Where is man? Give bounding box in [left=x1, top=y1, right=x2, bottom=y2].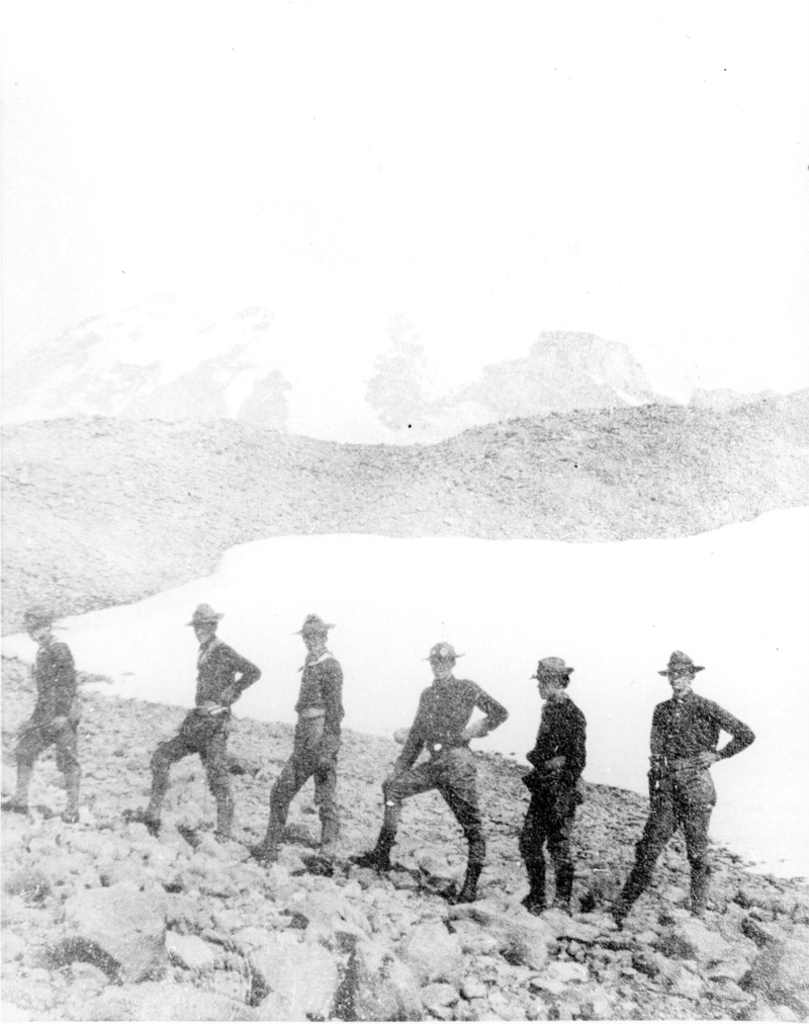
[left=377, top=648, right=517, bottom=912].
